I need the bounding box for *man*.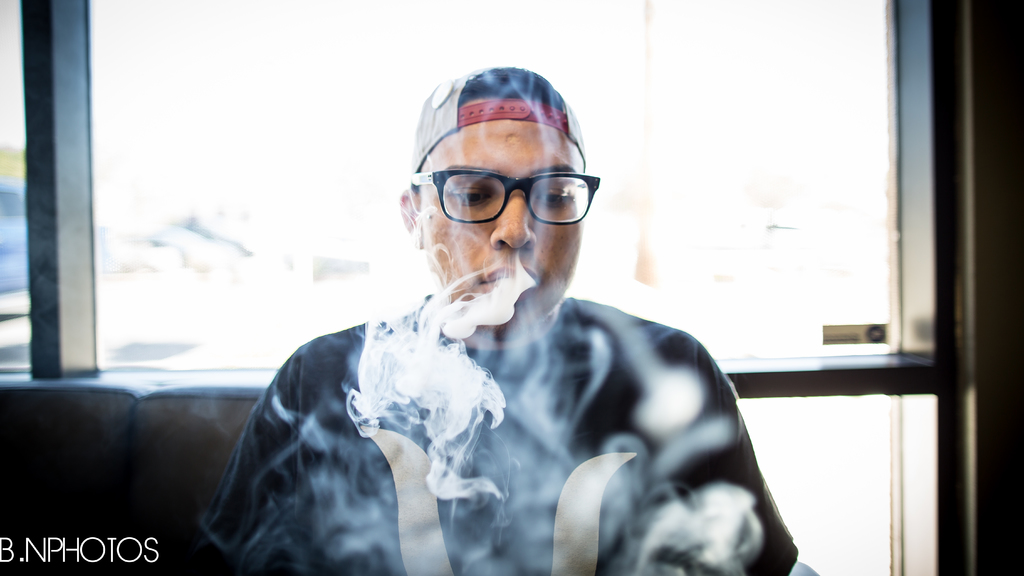
Here it is: 198:90:803:575.
